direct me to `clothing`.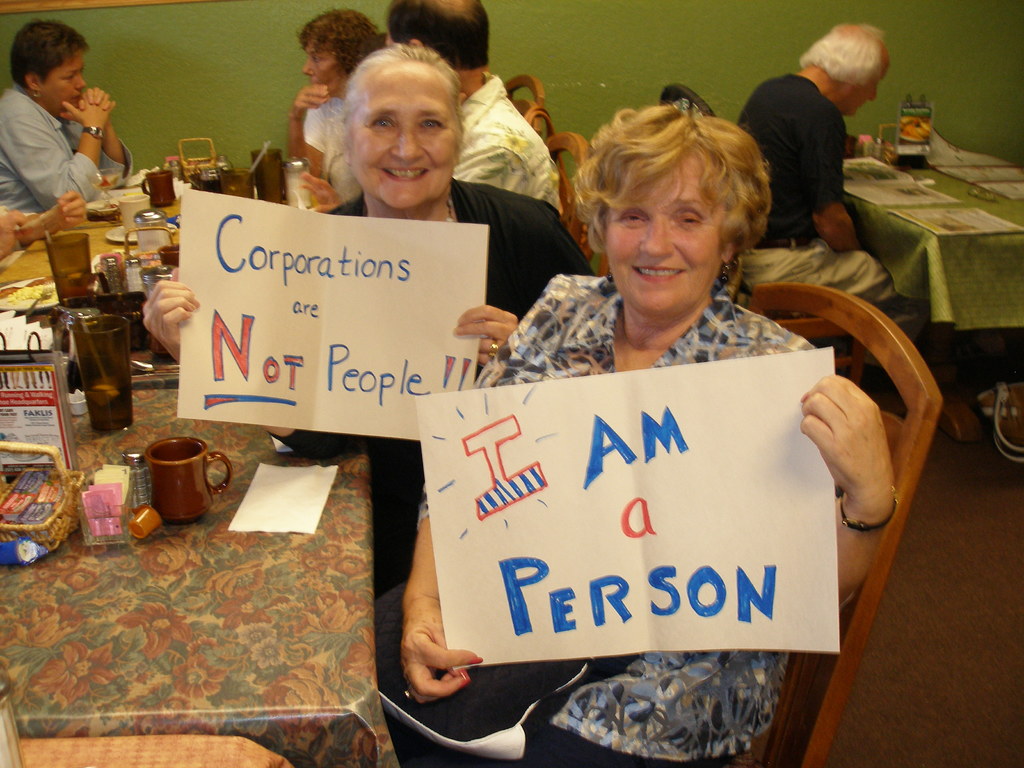
Direction: [735, 67, 911, 333].
